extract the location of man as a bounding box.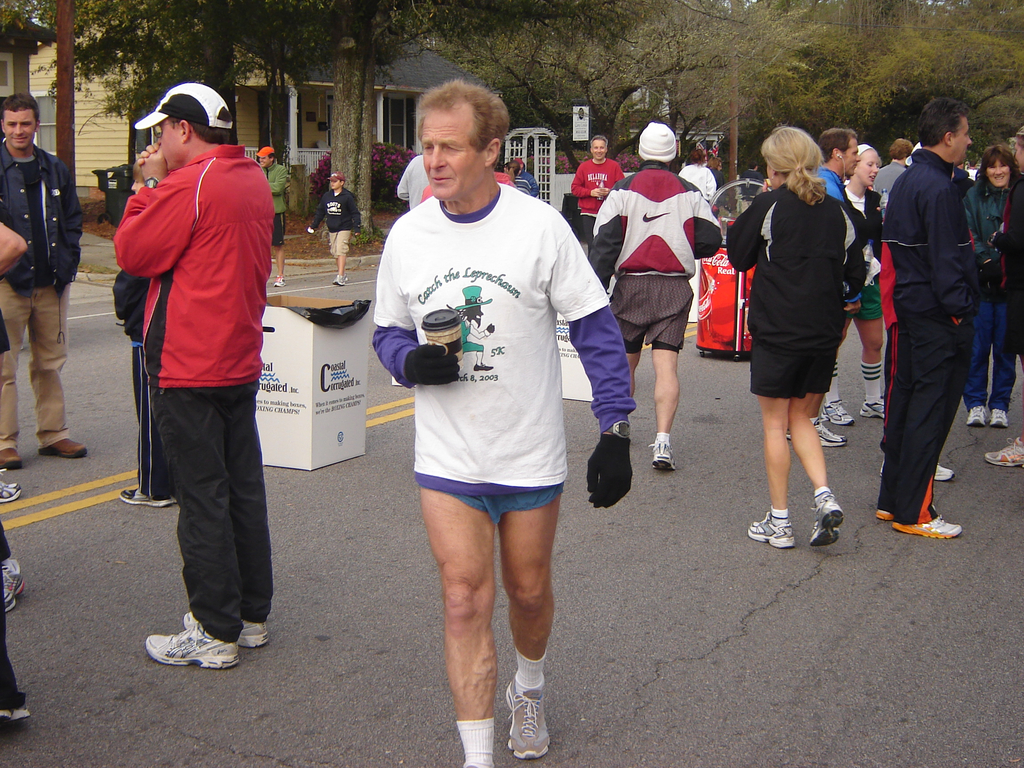
x1=866 y1=93 x2=982 y2=540.
